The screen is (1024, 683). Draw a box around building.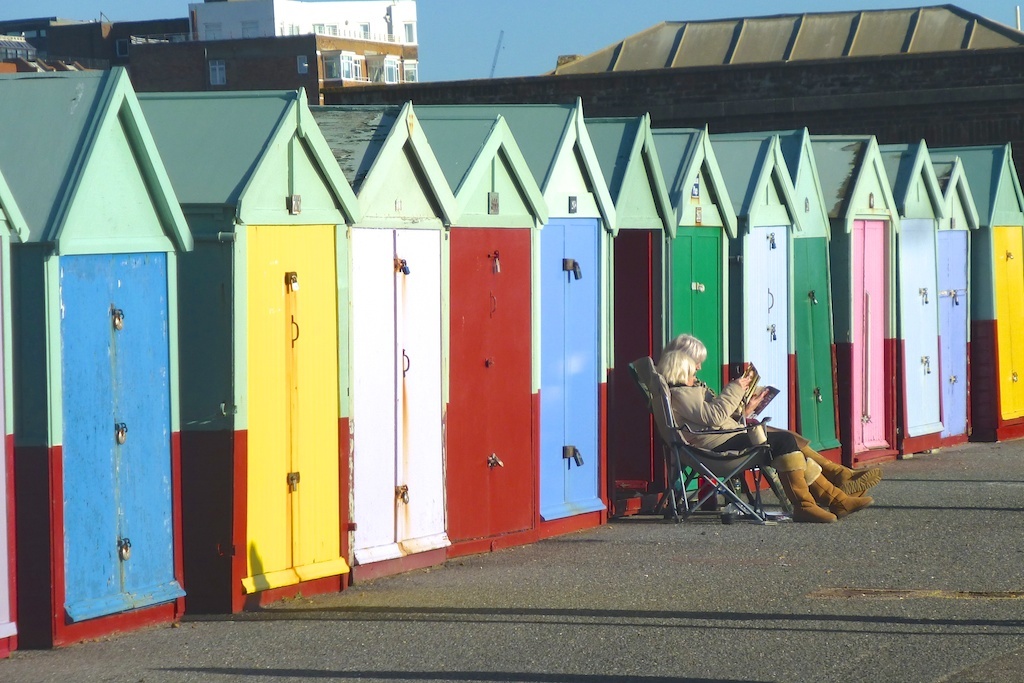
0:4:422:102.
